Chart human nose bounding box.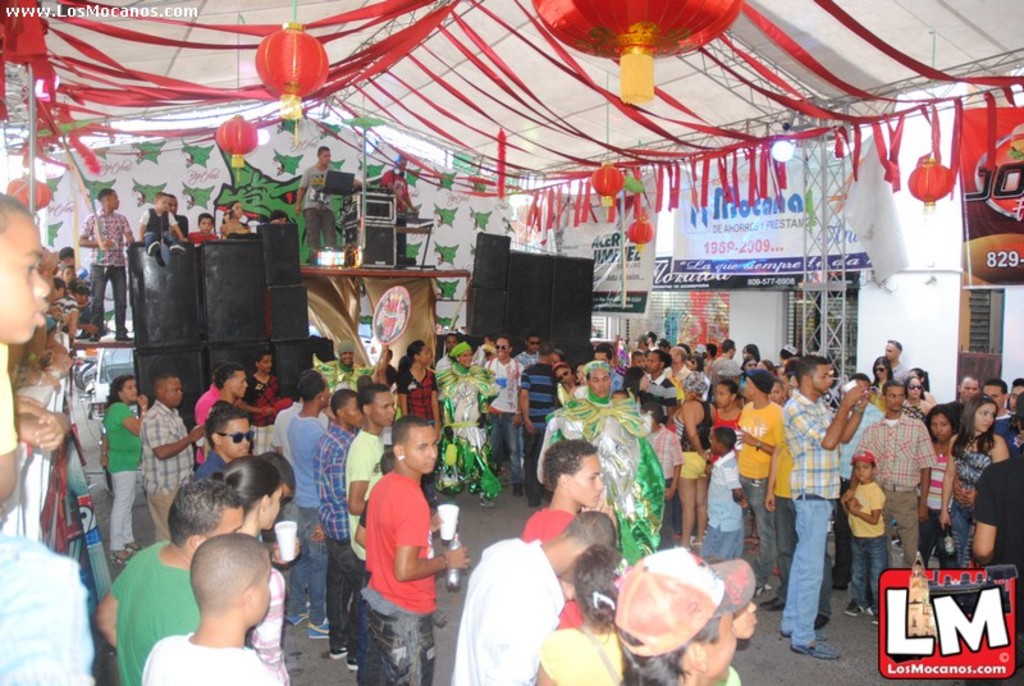
Charted: <bbox>876, 367, 878, 374</bbox>.
